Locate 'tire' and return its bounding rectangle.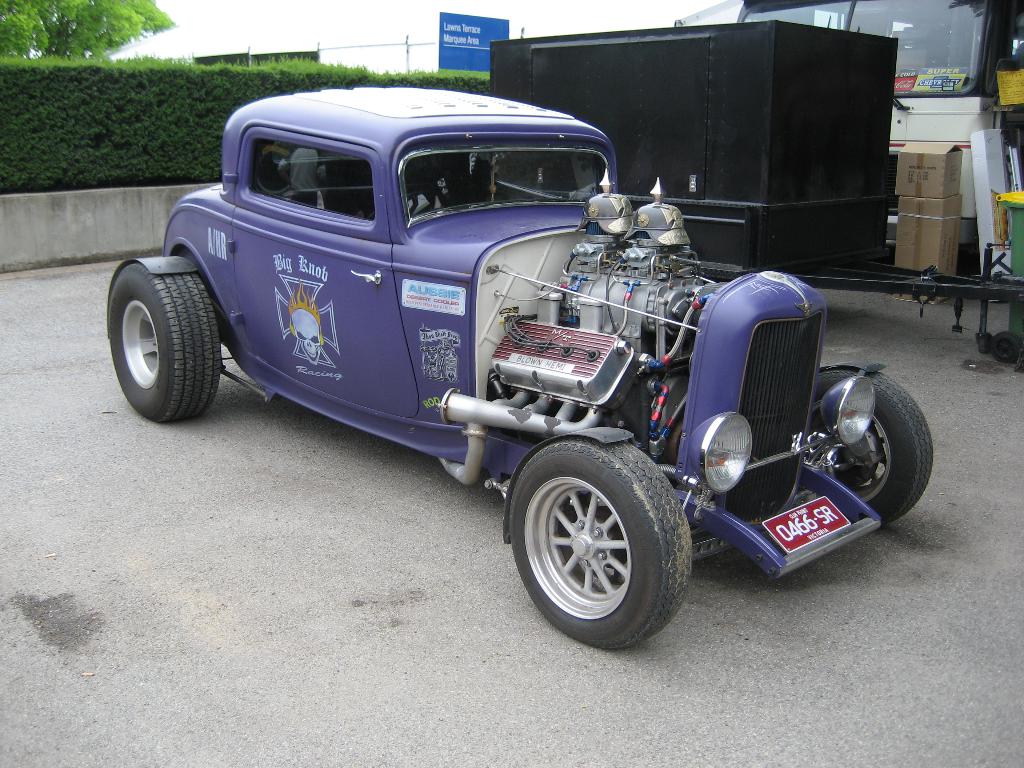
[815, 363, 935, 531].
